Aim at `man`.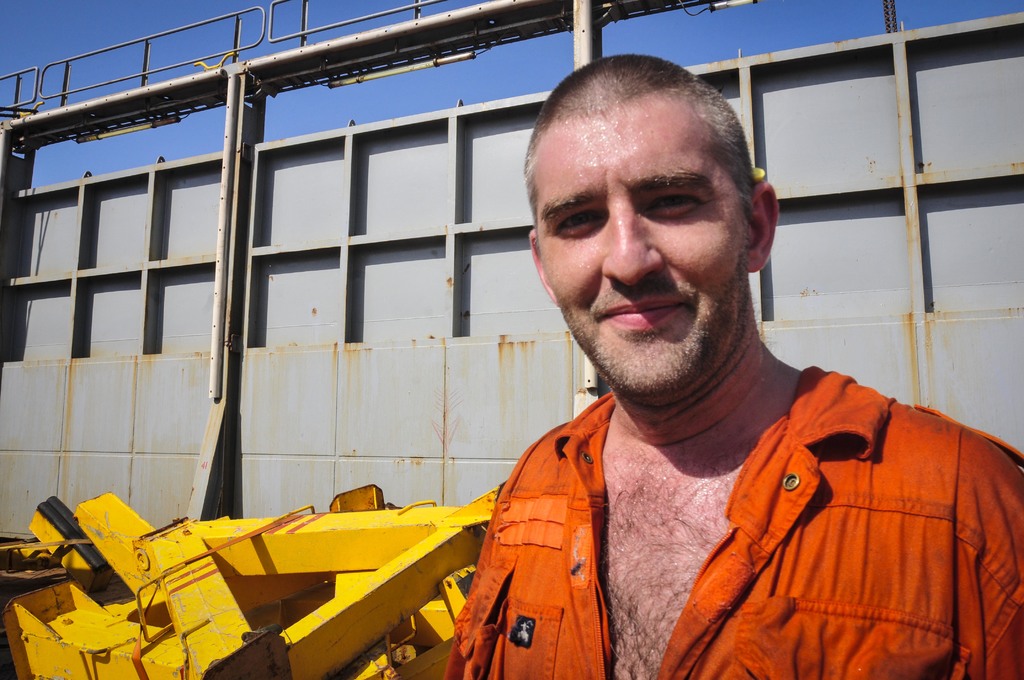
Aimed at [434, 42, 1023, 679].
